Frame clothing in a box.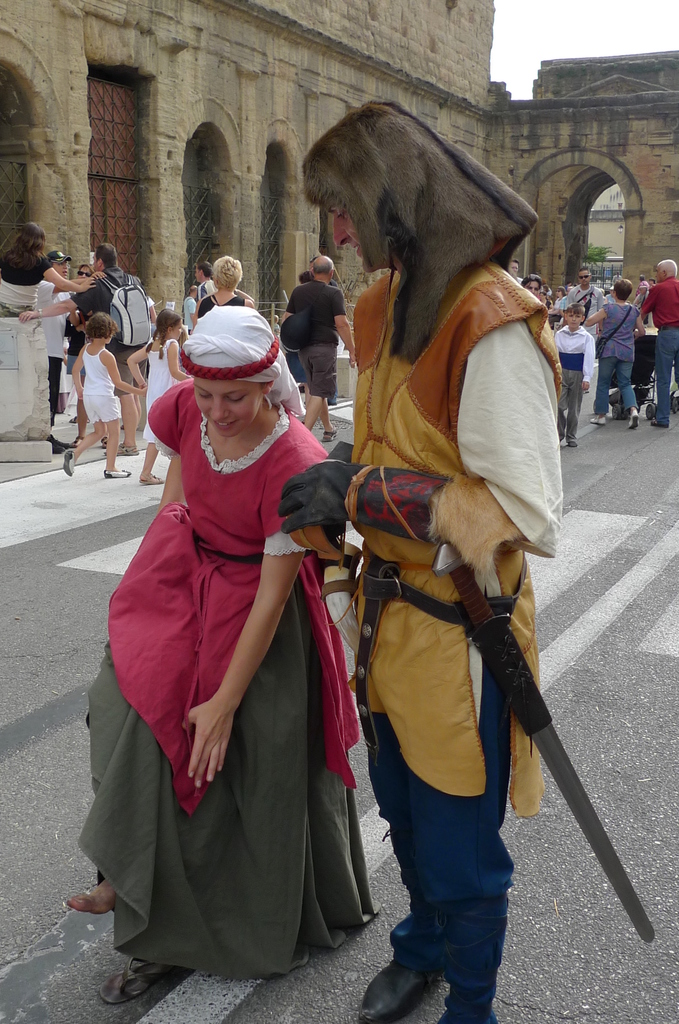
[145,337,179,452].
